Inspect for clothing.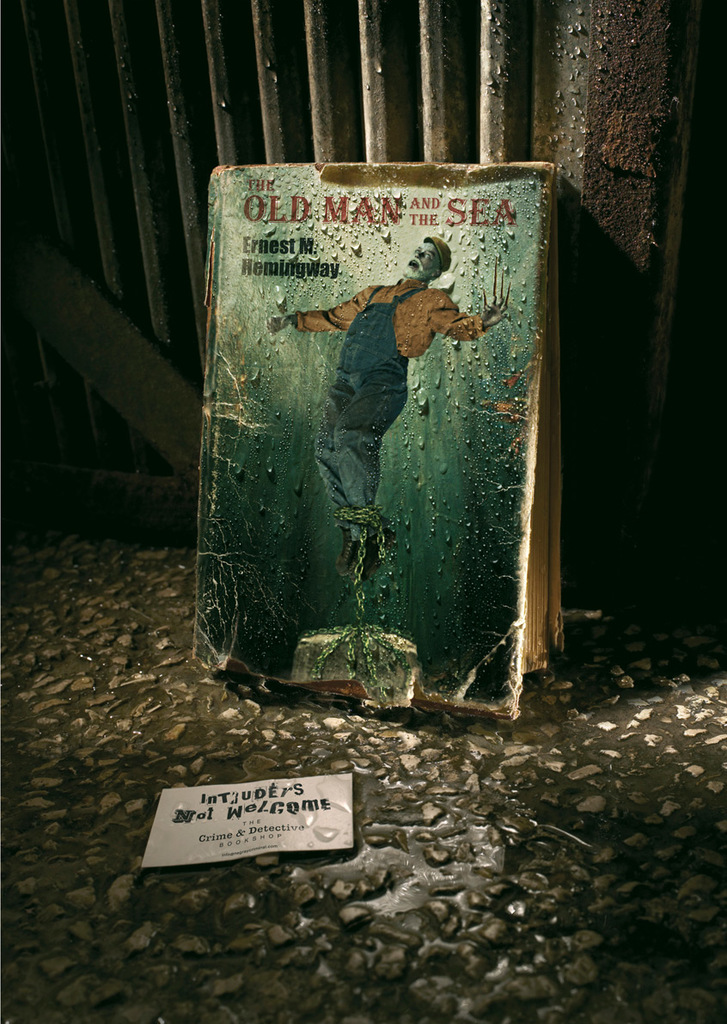
Inspection: box(296, 276, 482, 541).
